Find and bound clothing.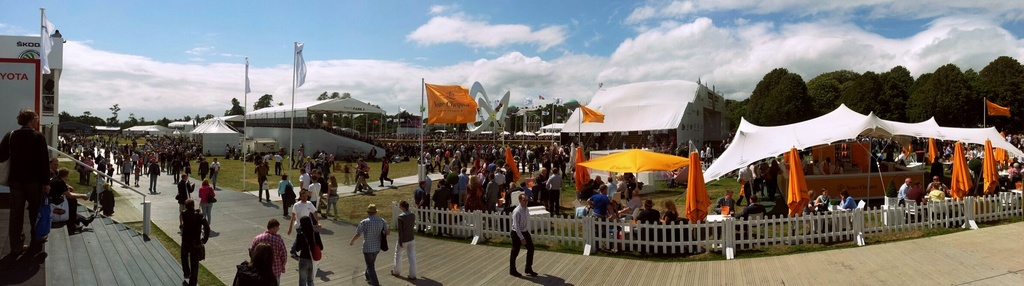
Bound: rect(842, 193, 857, 206).
